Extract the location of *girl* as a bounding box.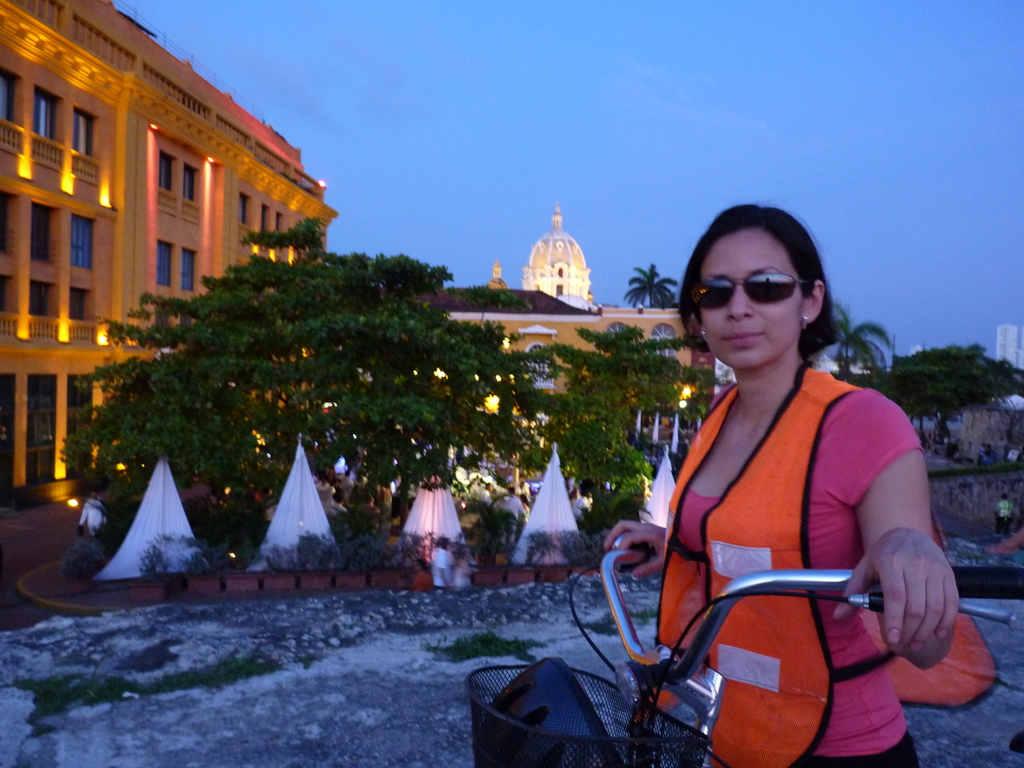
604/203/960/767.
